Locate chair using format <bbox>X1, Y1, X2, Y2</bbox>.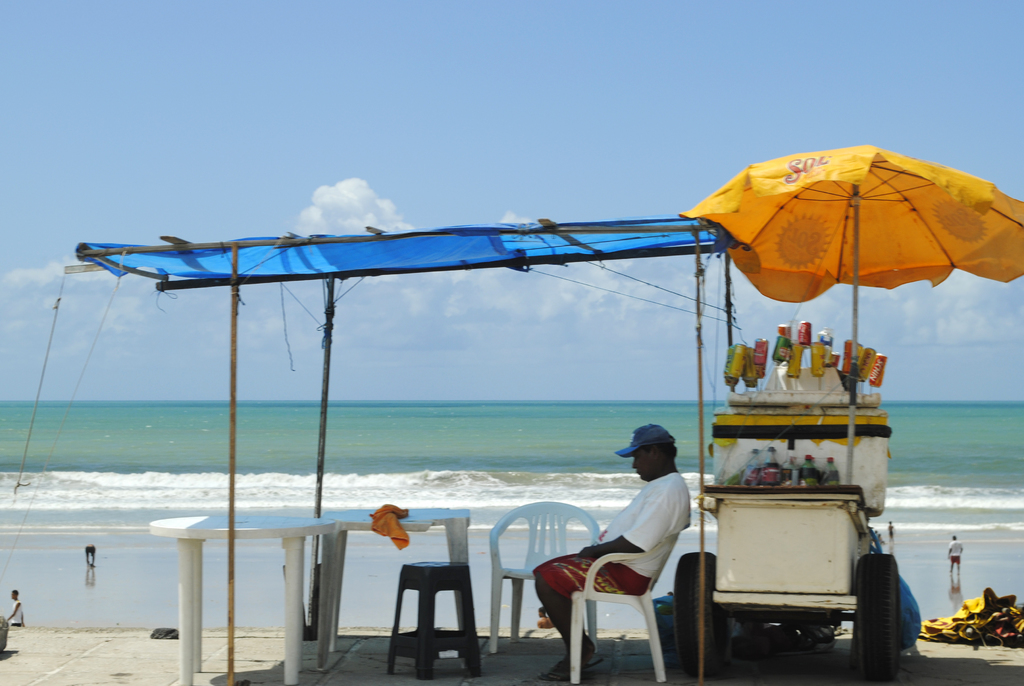
<bbox>485, 503, 602, 649</bbox>.
